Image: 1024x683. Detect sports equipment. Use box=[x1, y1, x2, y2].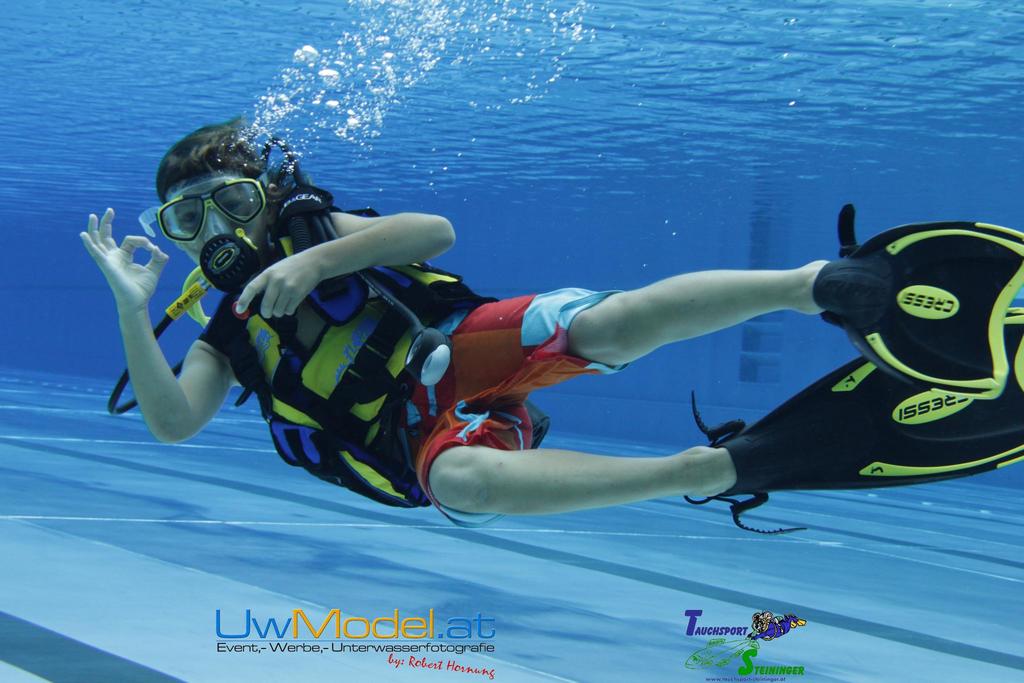
box=[813, 204, 1023, 403].
